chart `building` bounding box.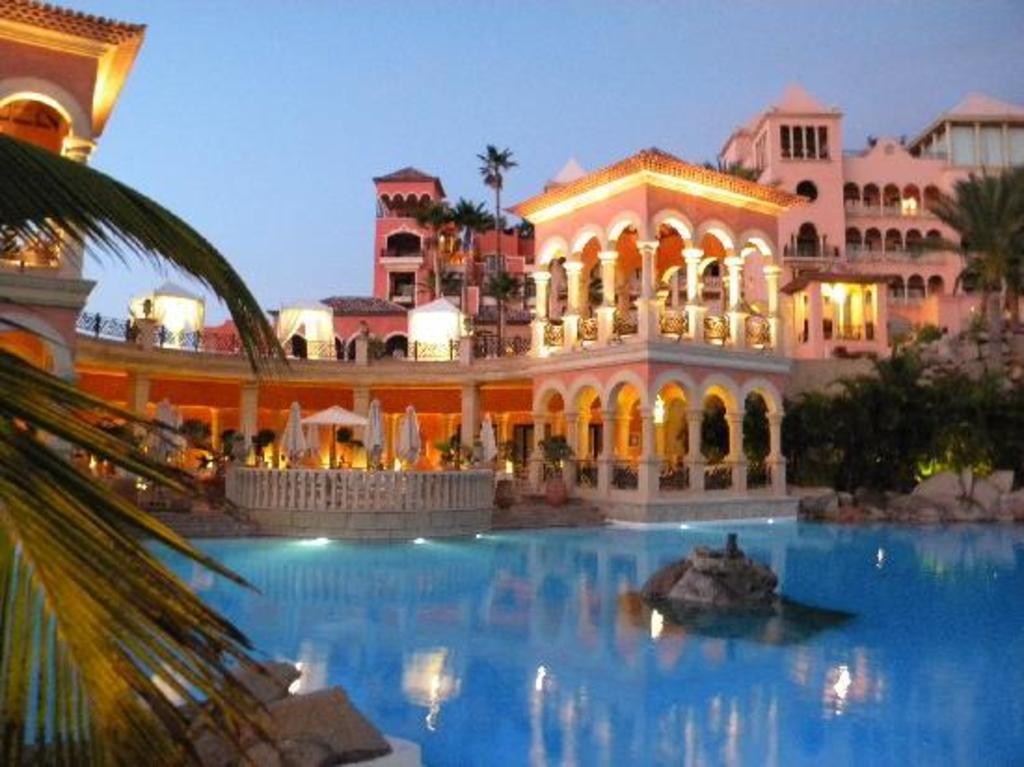
Charted: left=717, top=86, right=1022, bottom=365.
